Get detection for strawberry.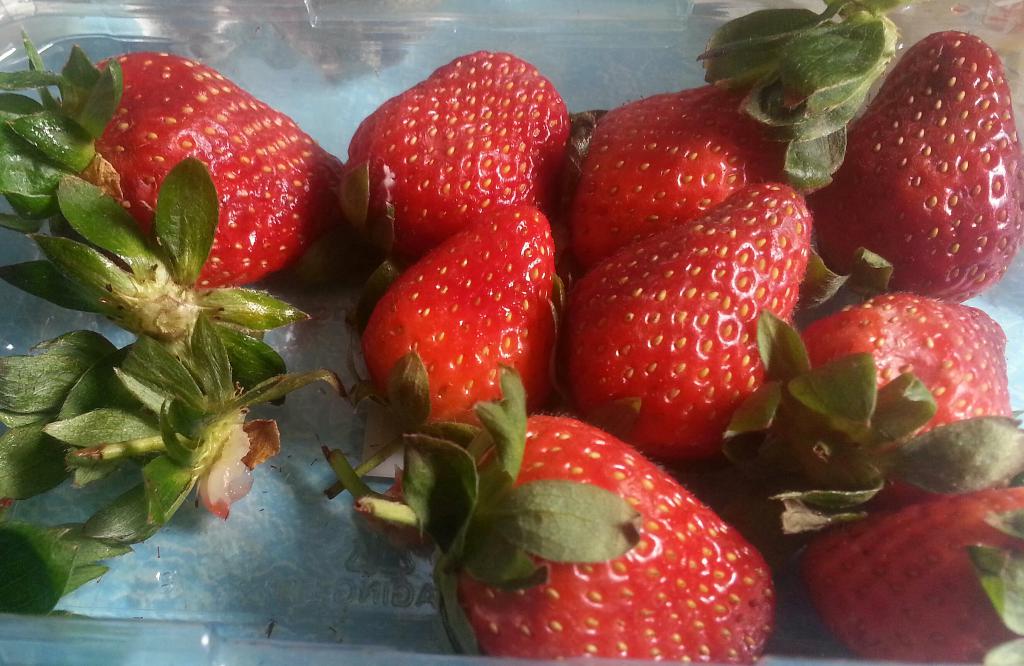
Detection: select_region(4, 45, 388, 295).
